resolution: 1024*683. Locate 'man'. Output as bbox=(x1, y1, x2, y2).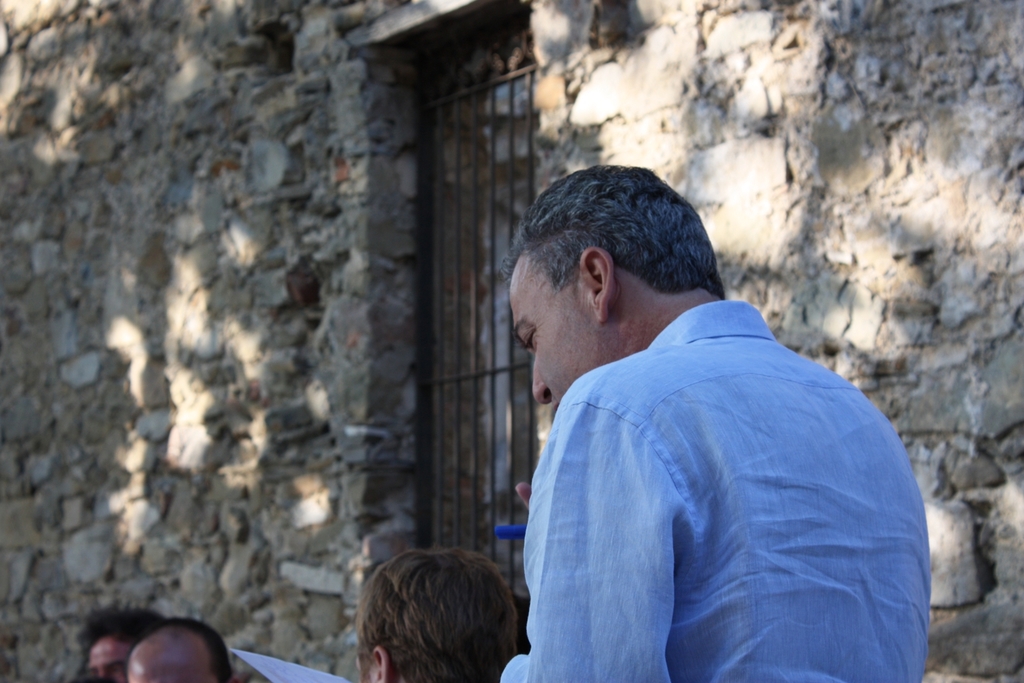
bbox=(470, 158, 926, 679).
